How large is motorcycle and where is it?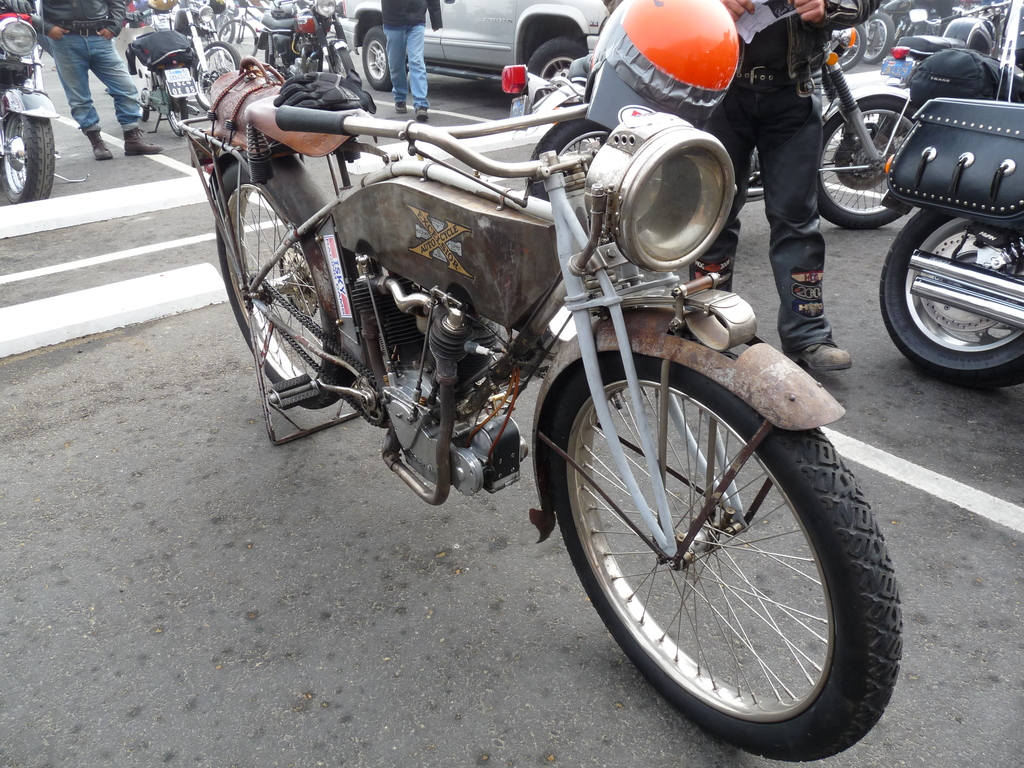
Bounding box: <region>255, 4, 364, 81</region>.
